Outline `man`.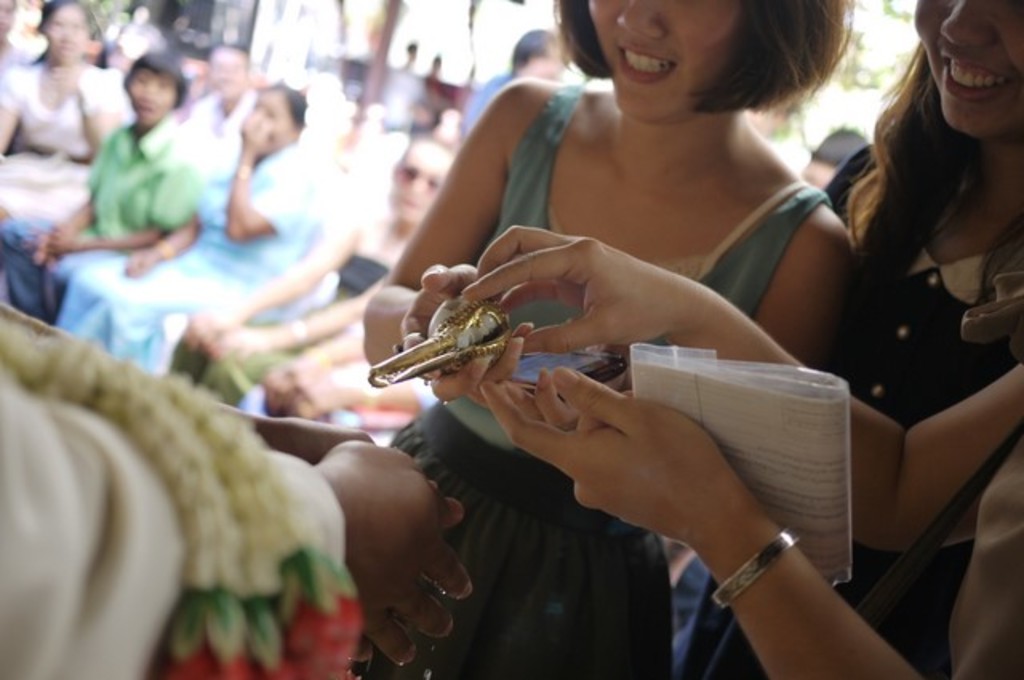
Outline: rect(459, 27, 566, 128).
